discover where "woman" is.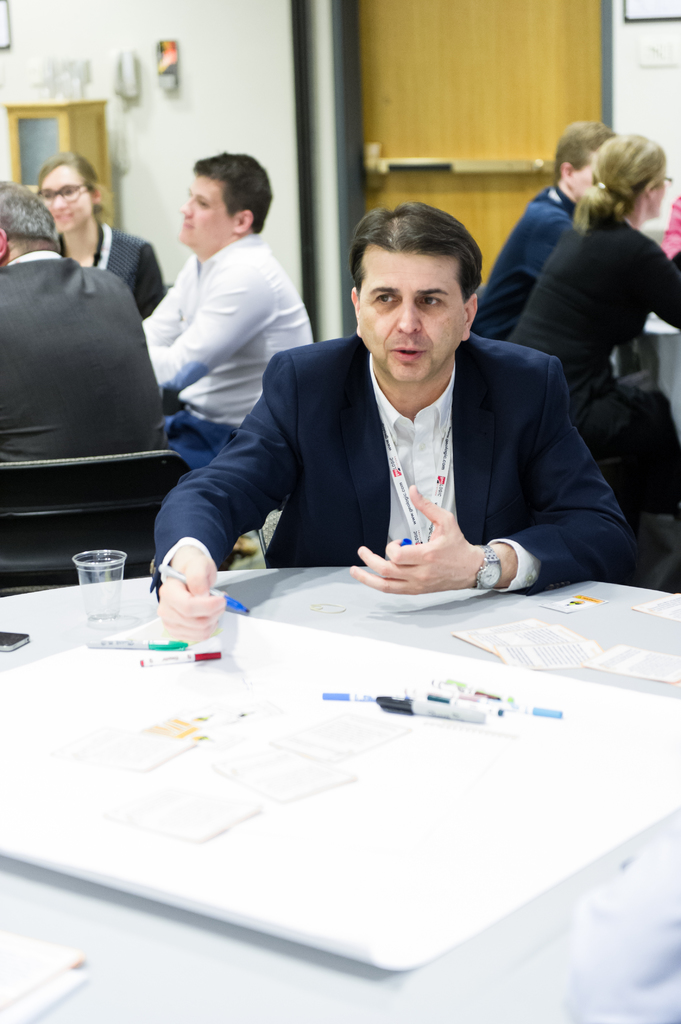
Discovered at x1=491, y1=100, x2=675, y2=532.
